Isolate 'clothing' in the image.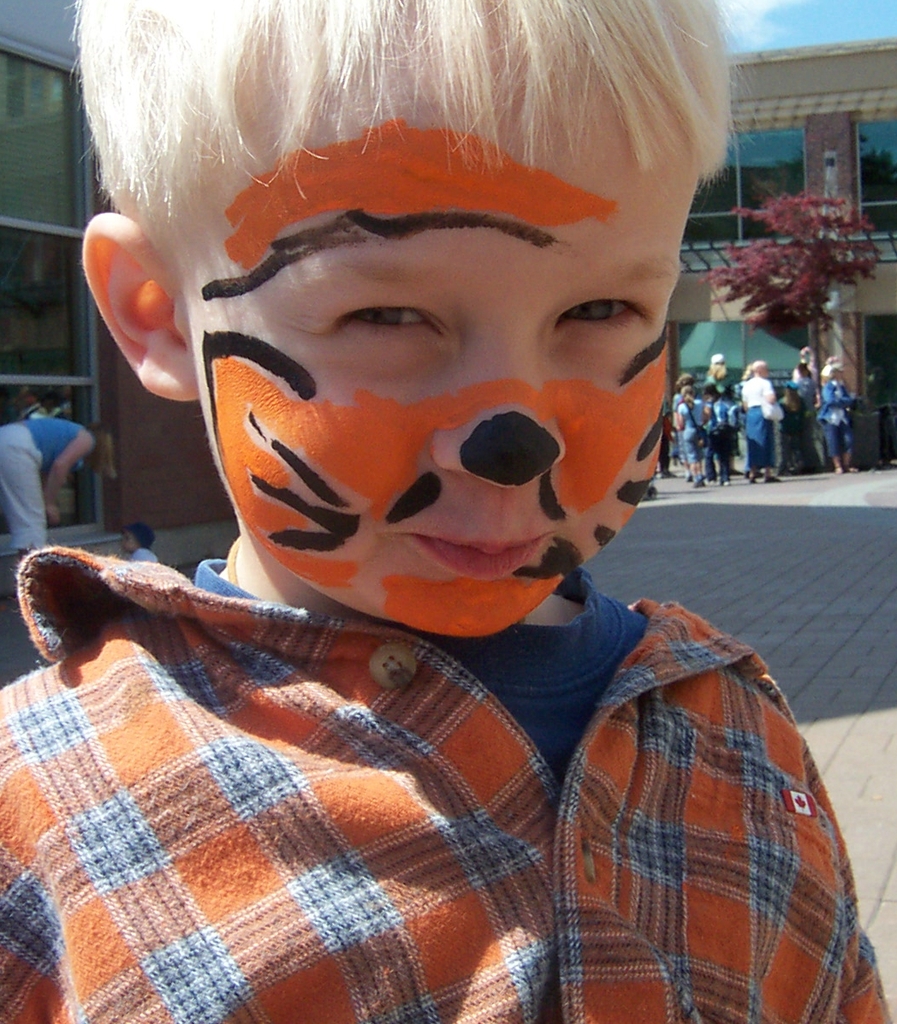
Isolated region: [x1=820, y1=421, x2=848, y2=453].
